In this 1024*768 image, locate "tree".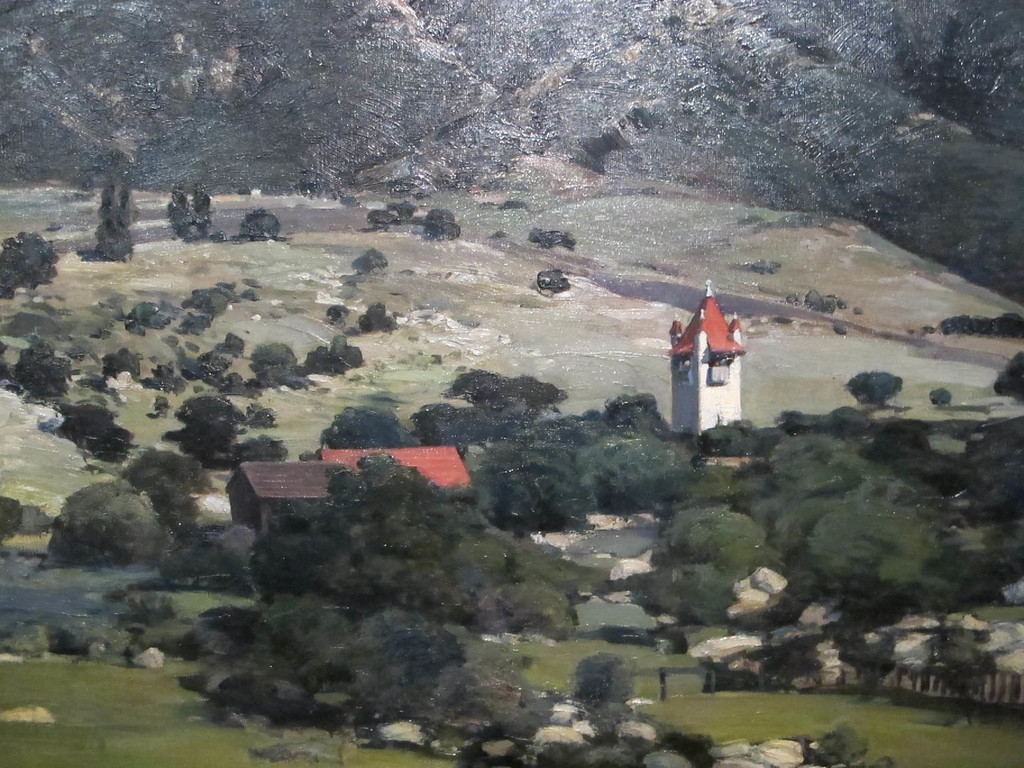
Bounding box: (126,441,224,515).
